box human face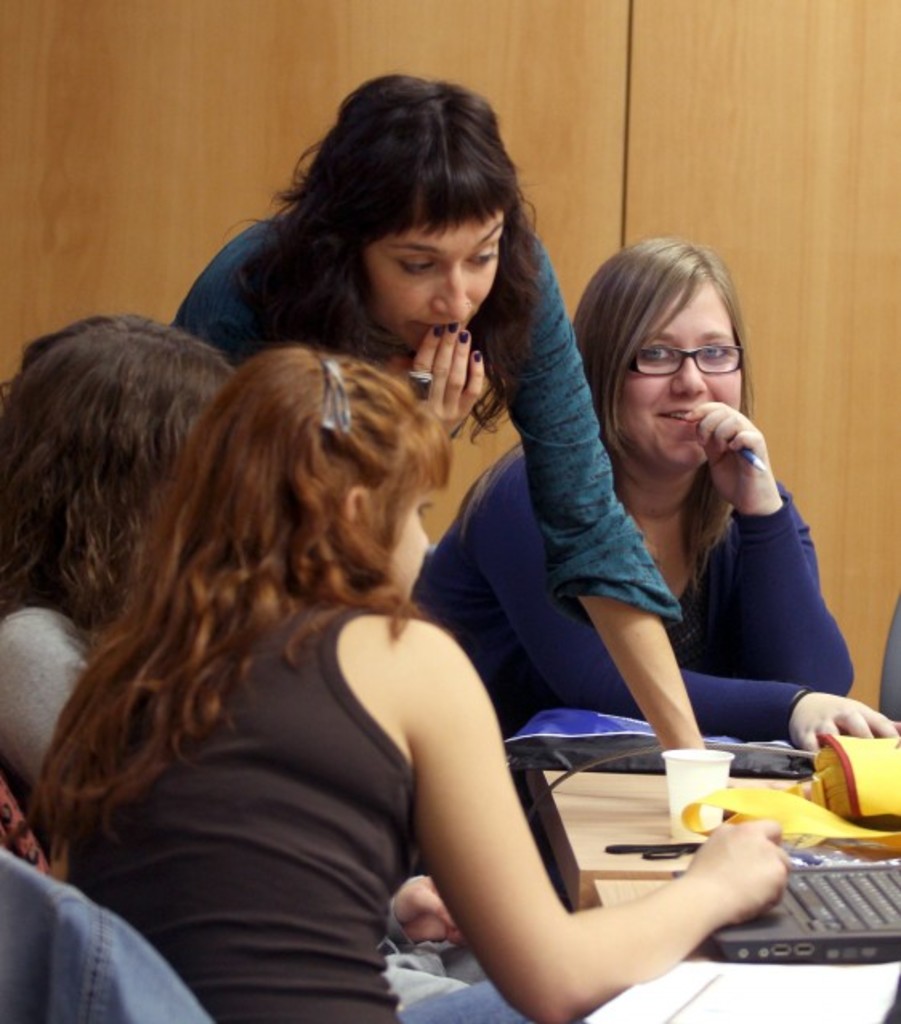
<bbox>370, 194, 508, 351</bbox>
